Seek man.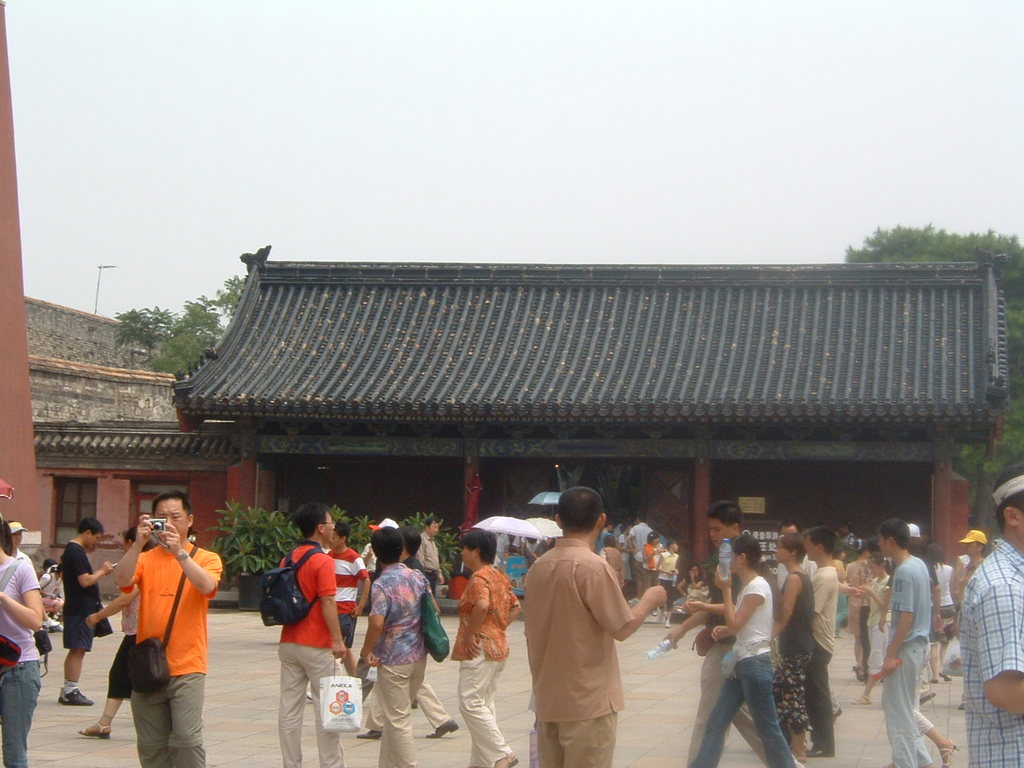
detection(776, 520, 840, 724).
